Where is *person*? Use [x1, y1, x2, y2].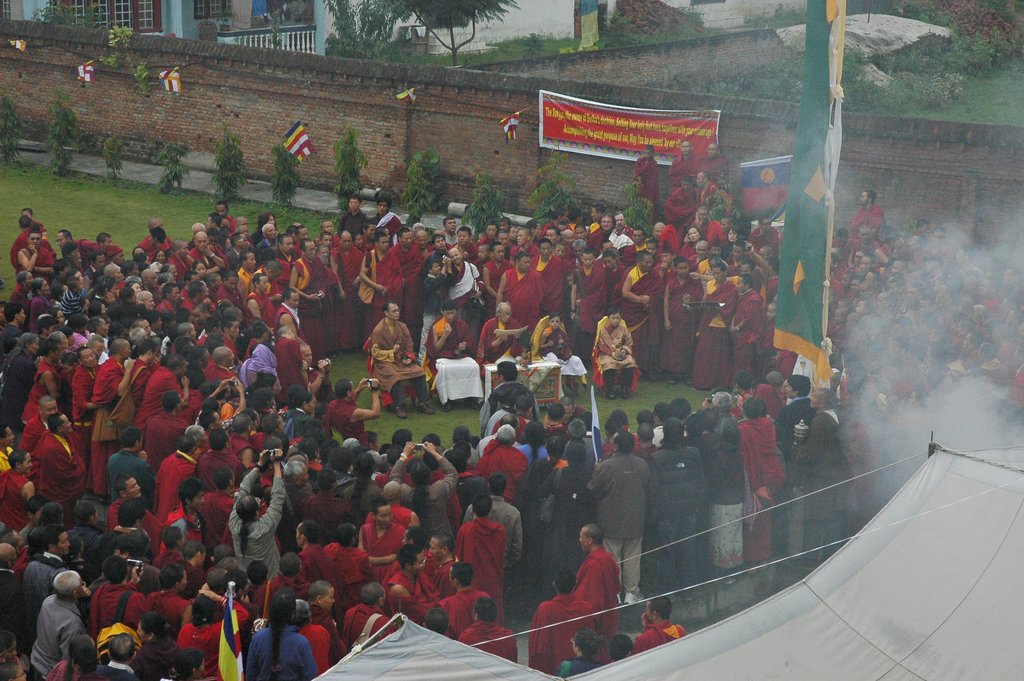
[202, 472, 239, 539].
